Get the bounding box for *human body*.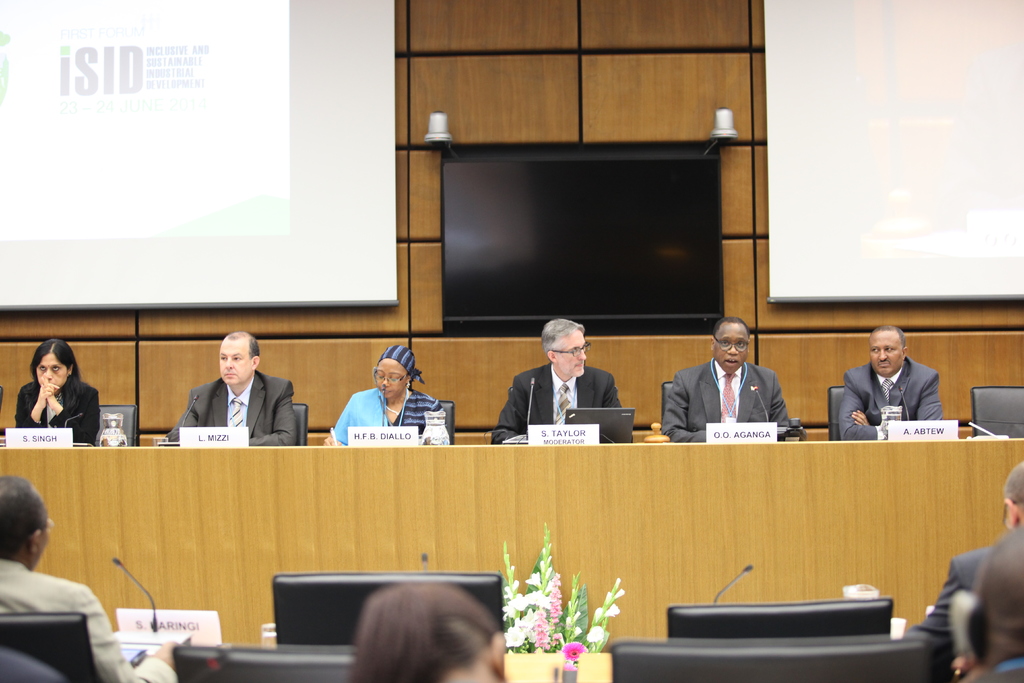
box=[321, 343, 447, 448].
